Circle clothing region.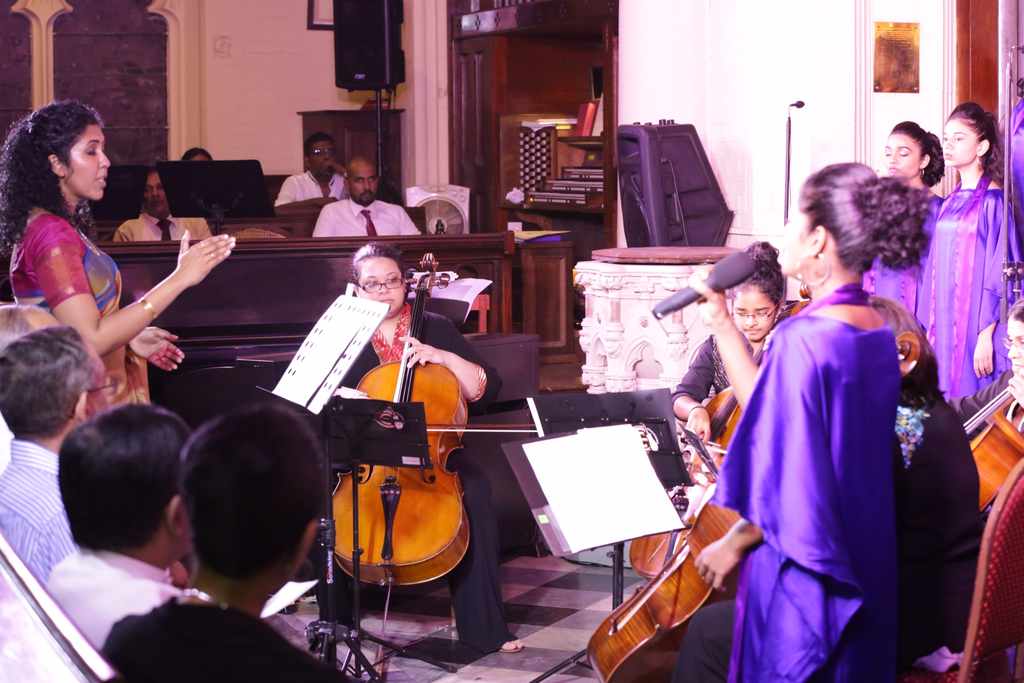
Region: region(11, 199, 154, 406).
